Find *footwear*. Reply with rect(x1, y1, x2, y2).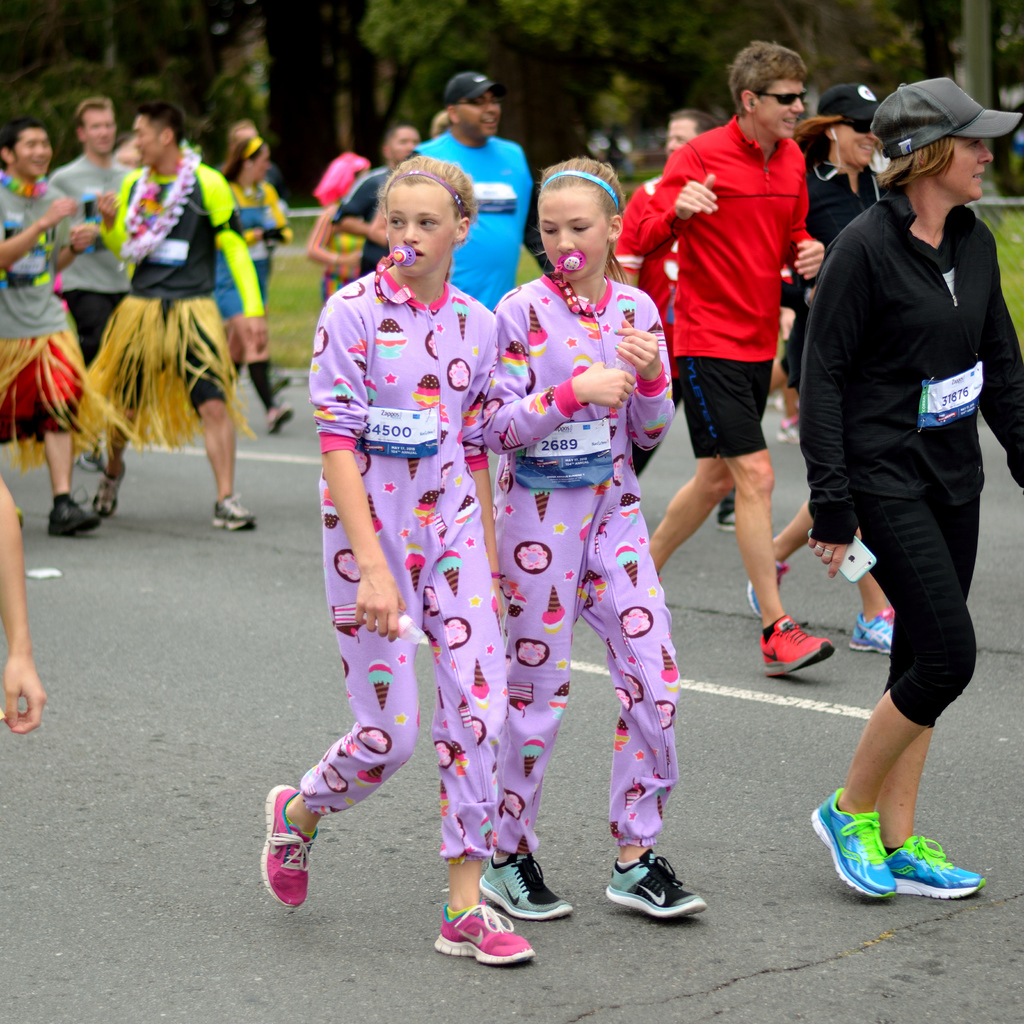
rect(603, 851, 708, 922).
